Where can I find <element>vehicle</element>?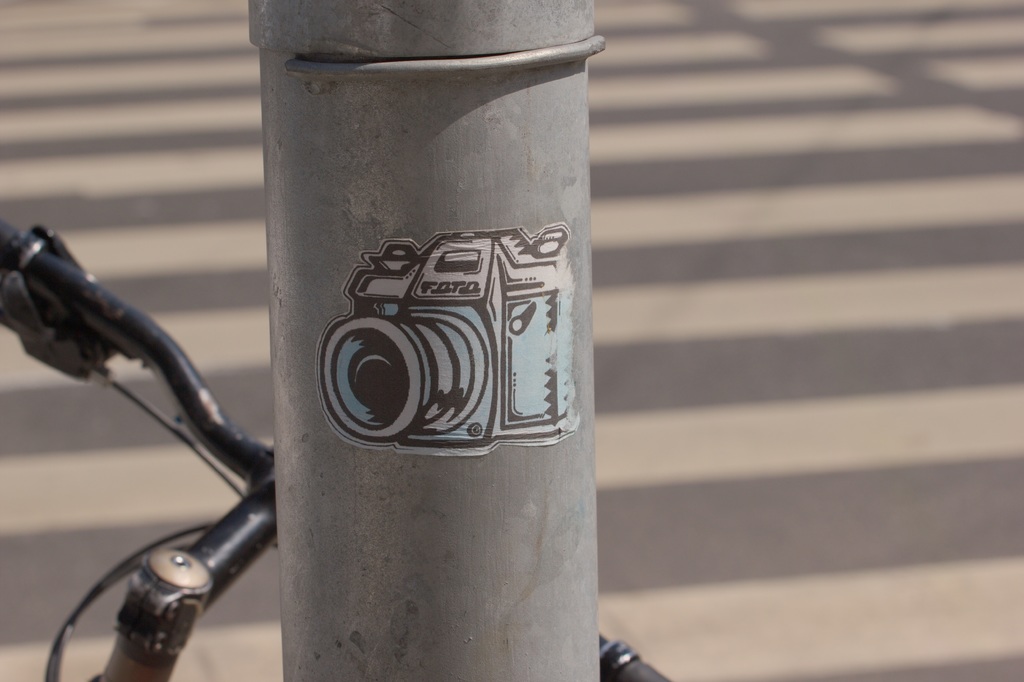
You can find it at (0,221,659,681).
